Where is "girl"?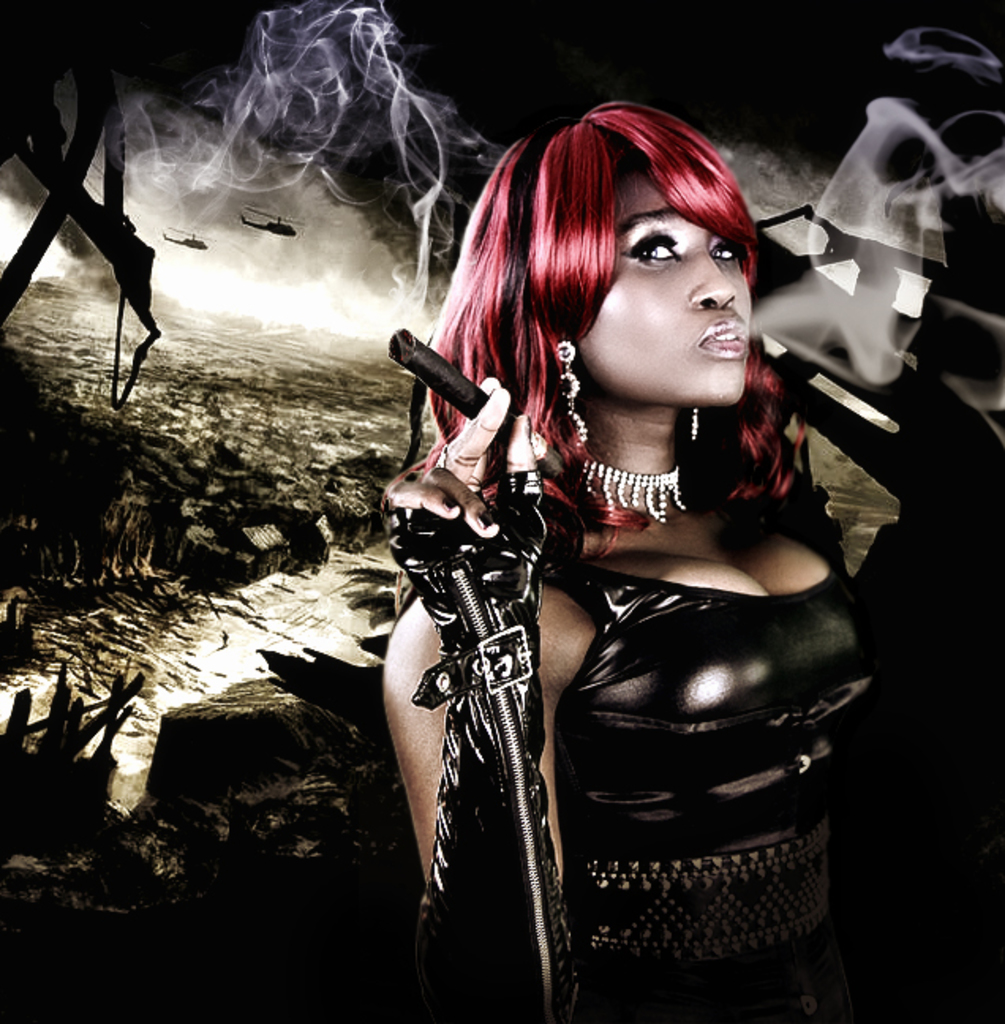
375 95 1003 1022.
